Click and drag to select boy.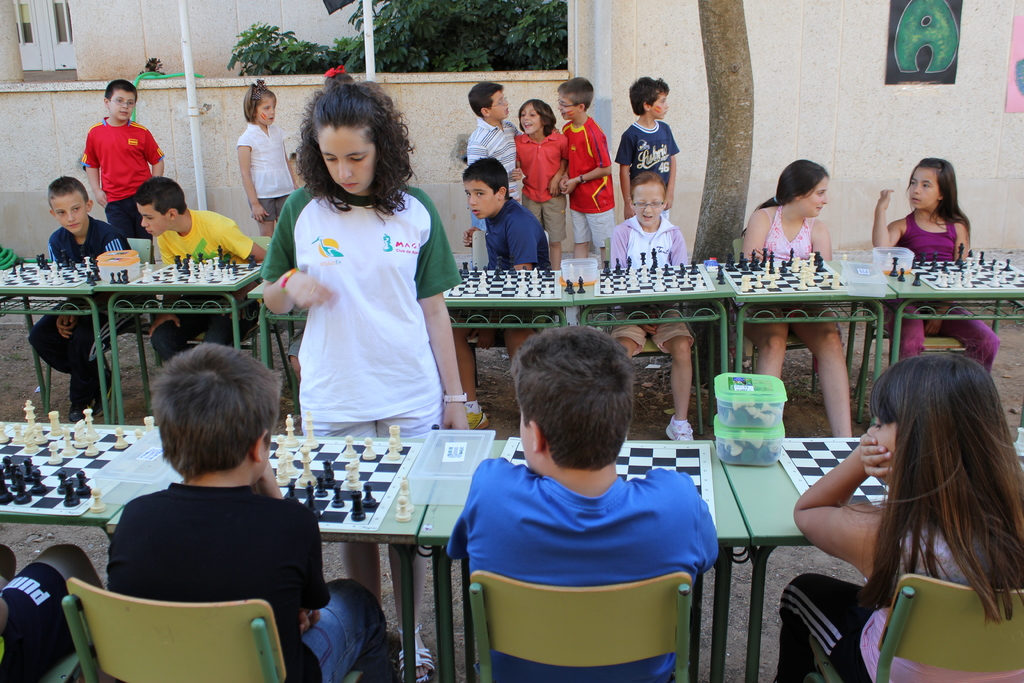
Selection: l=442, t=340, r=732, b=667.
